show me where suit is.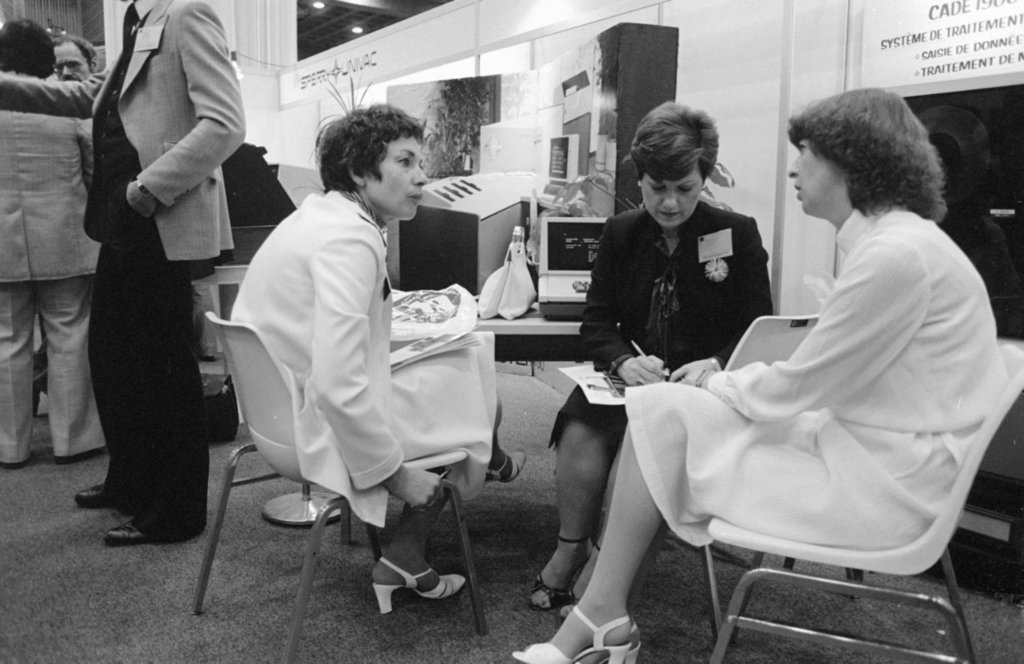
suit is at [70, 80, 213, 539].
